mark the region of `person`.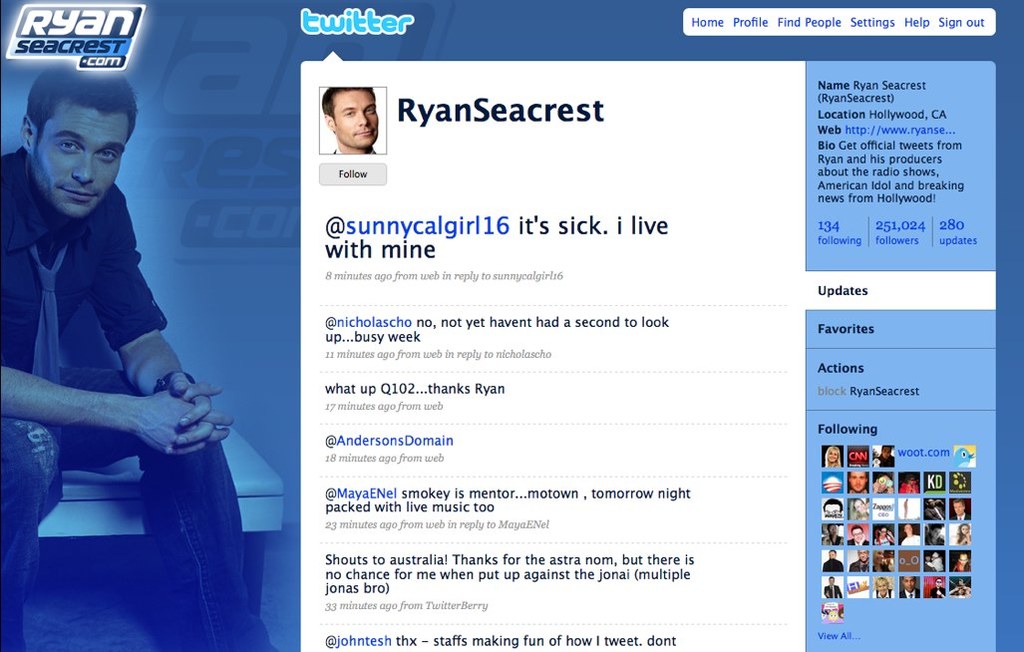
Region: <bbox>875, 521, 890, 545</bbox>.
